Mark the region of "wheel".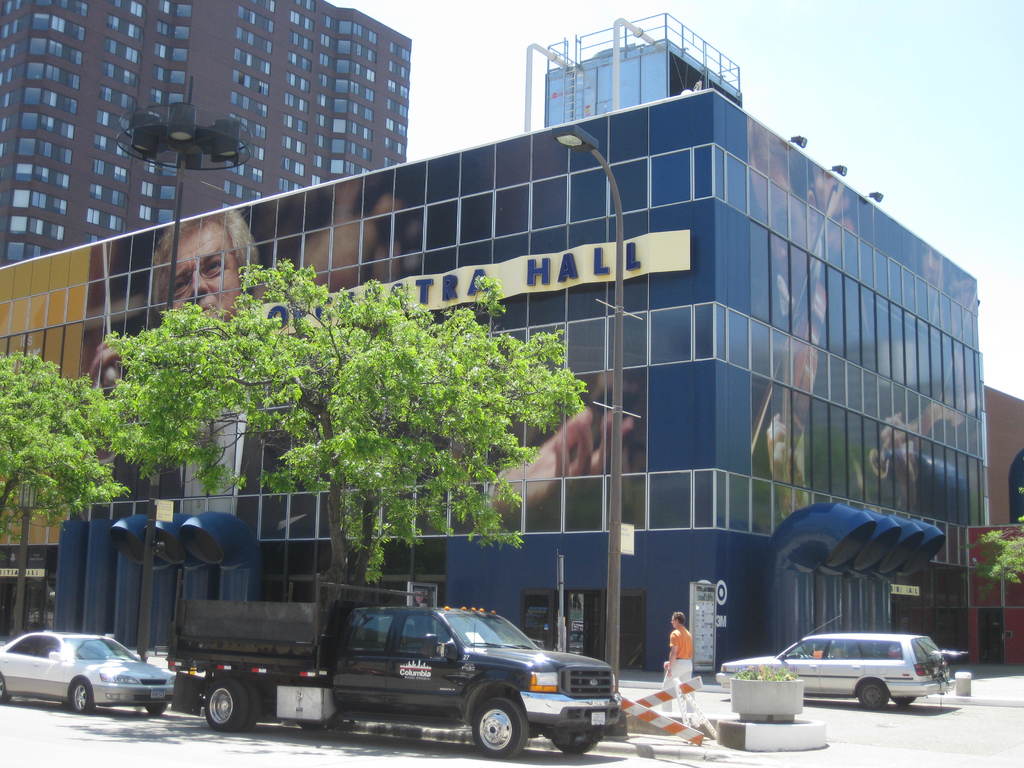
Region: <bbox>856, 680, 893, 708</bbox>.
